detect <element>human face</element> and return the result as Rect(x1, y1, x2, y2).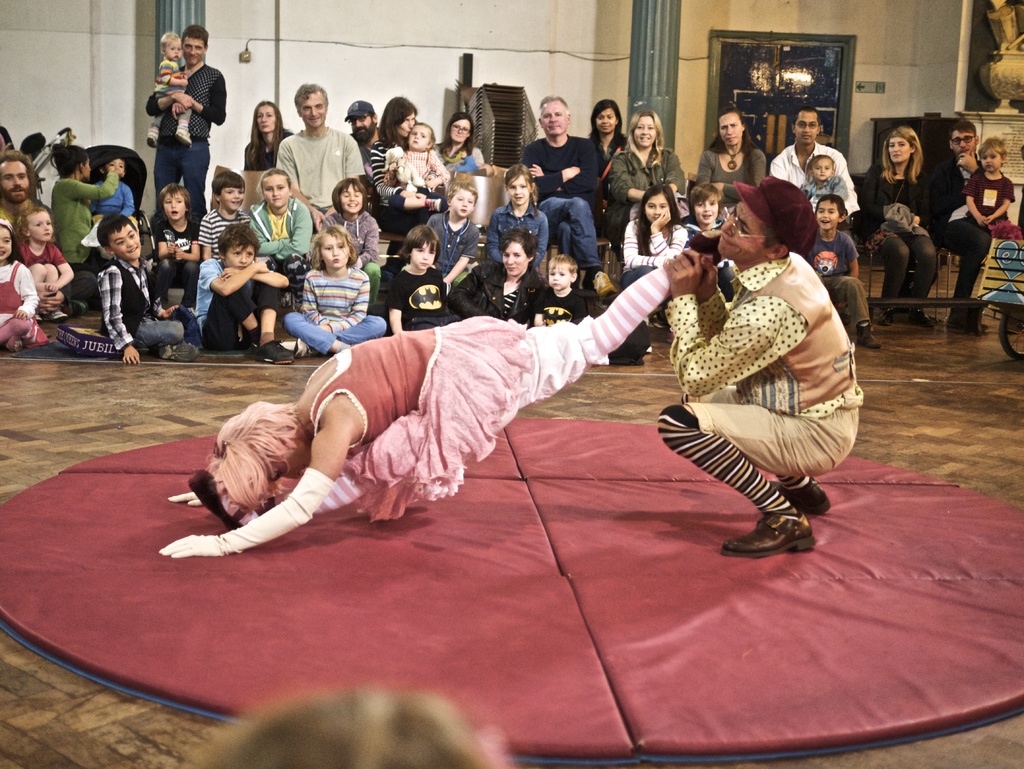
Rect(714, 197, 764, 265).
